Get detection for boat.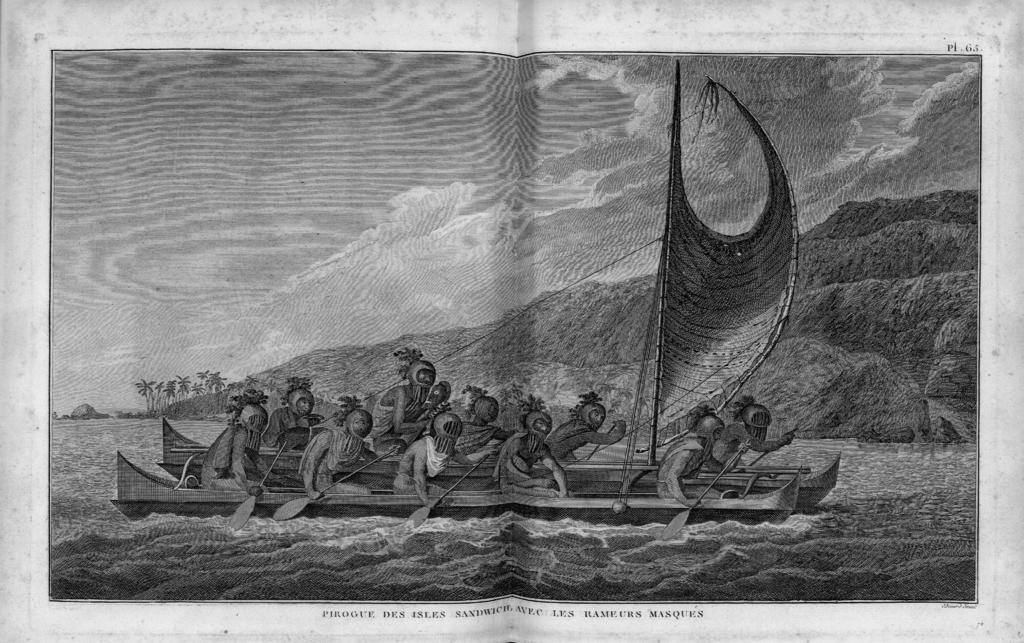
Detection: box=[114, 89, 850, 555].
